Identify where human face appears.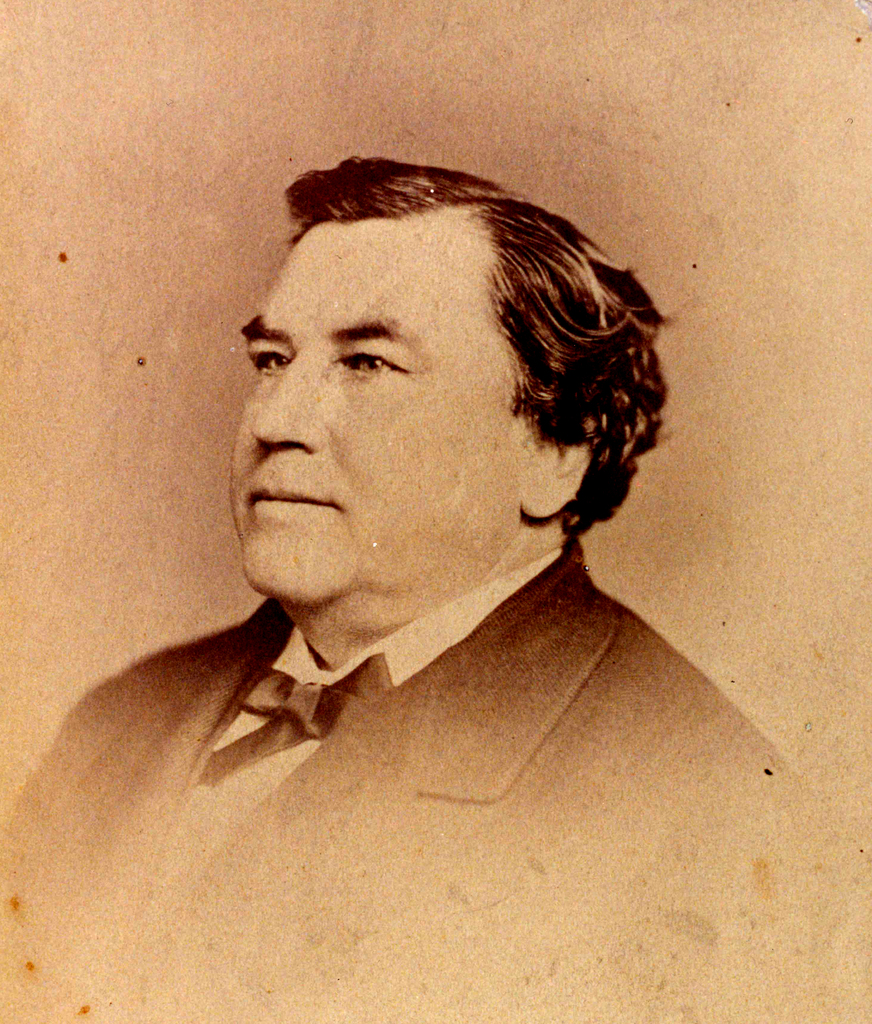
Appears at (x1=226, y1=205, x2=525, y2=602).
